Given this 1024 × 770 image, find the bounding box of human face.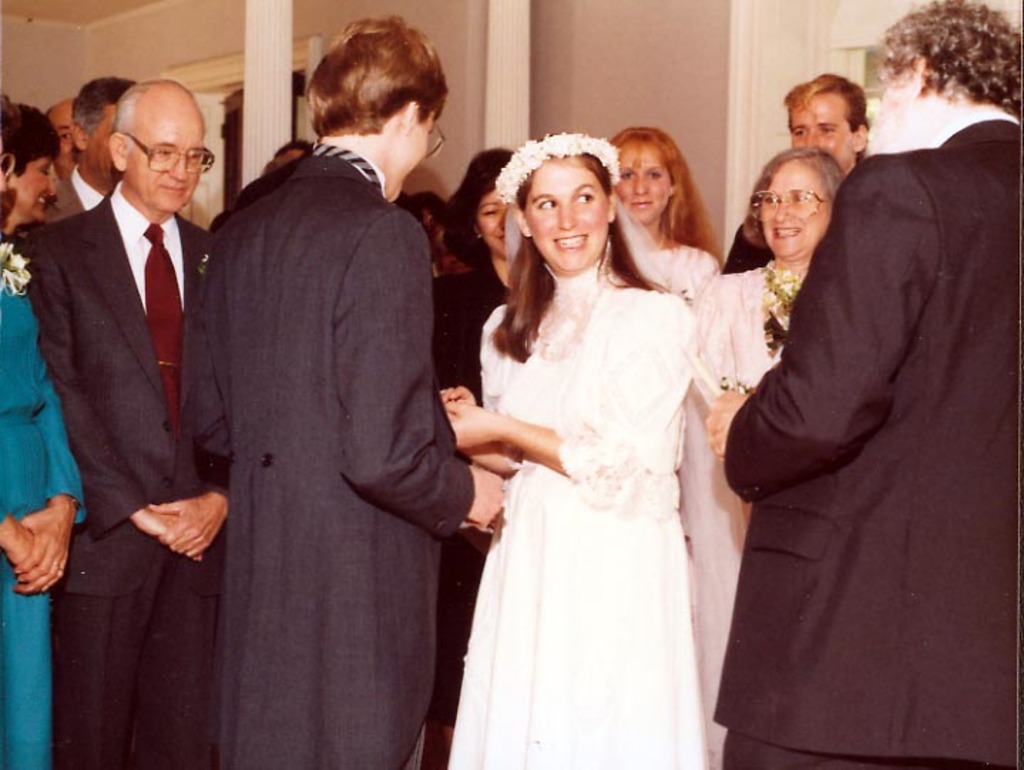
[left=0, top=138, right=7, bottom=192].
